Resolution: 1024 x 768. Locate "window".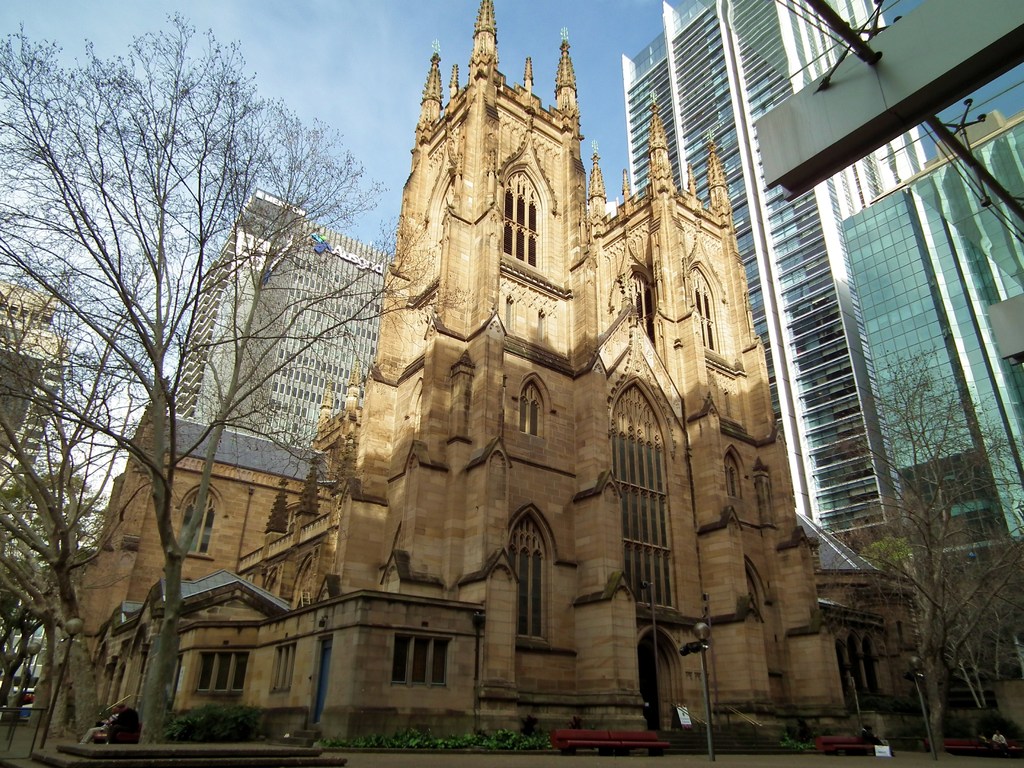
bbox(691, 262, 732, 362).
